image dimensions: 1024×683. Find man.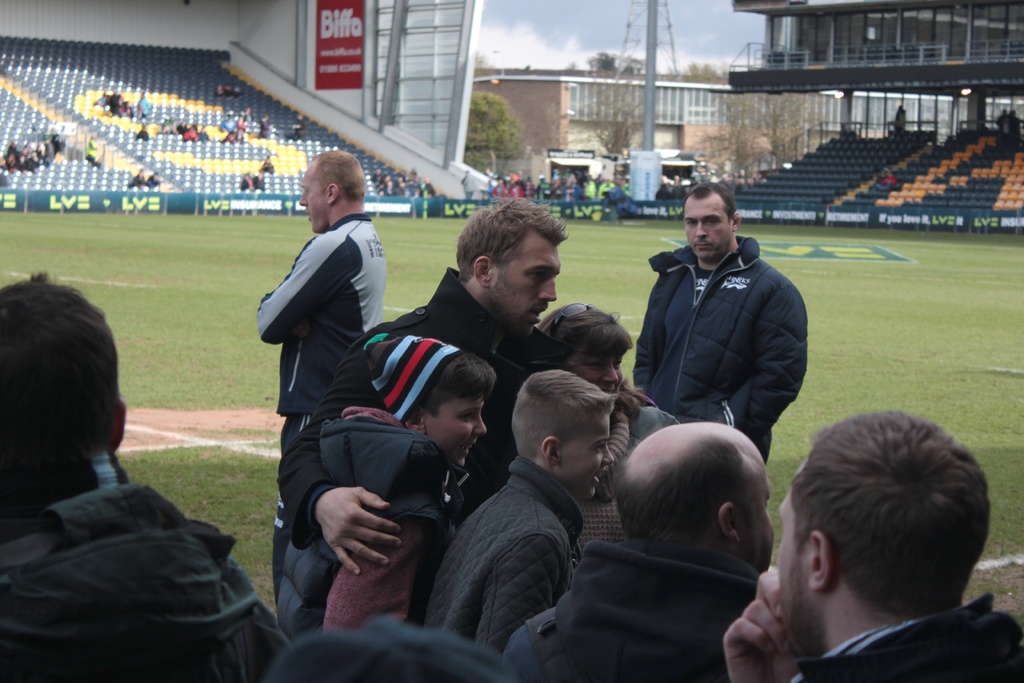
BBox(502, 420, 778, 682).
